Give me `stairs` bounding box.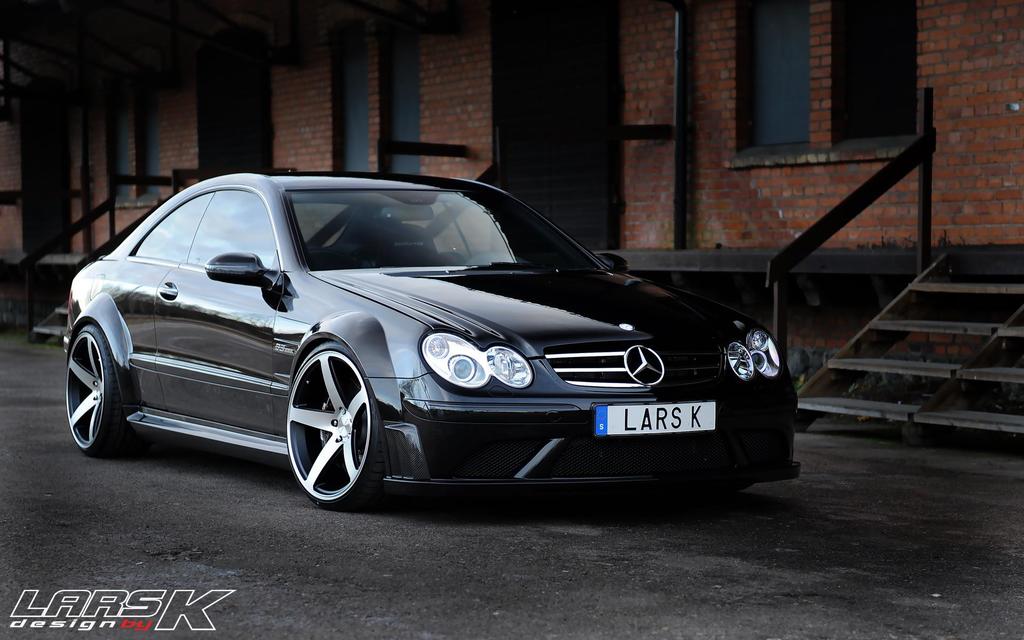
bbox=[22, 198, 161, 337].
